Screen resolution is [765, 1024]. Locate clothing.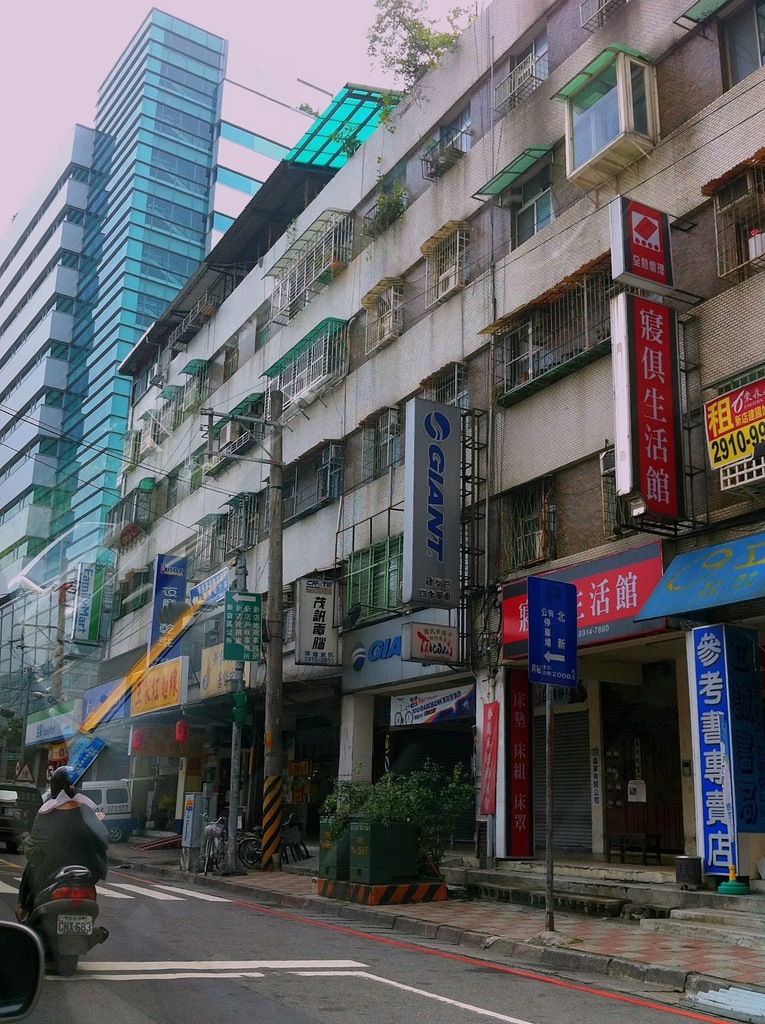
region(16, 798, 114, 917).
